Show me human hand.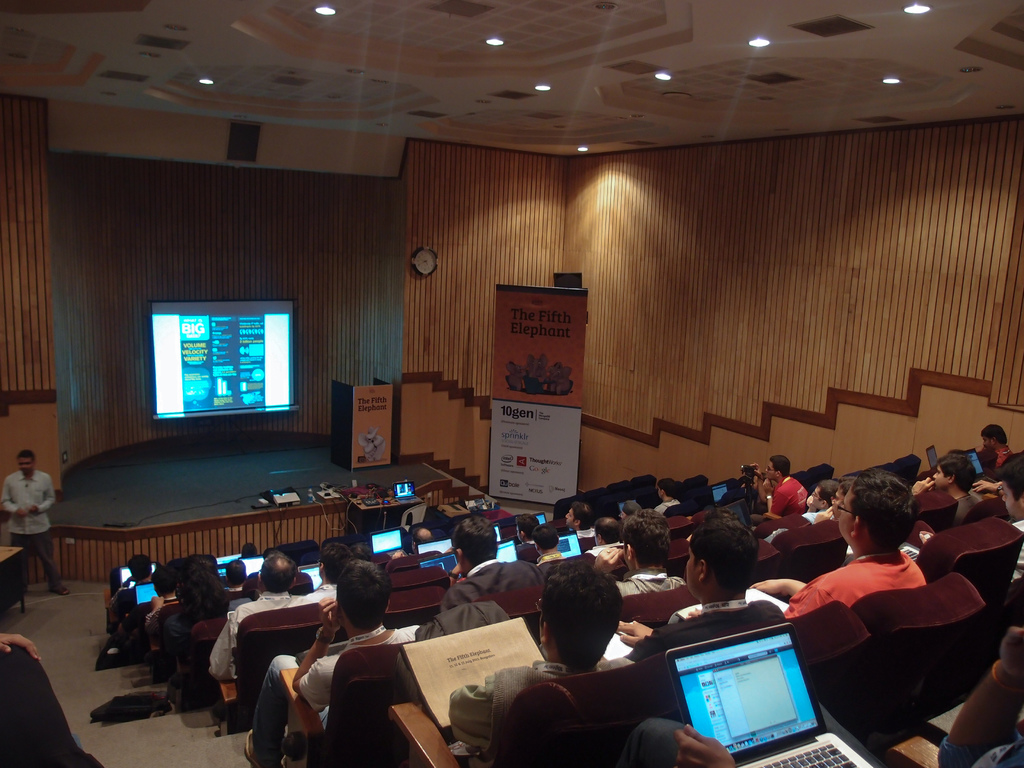
human hand is here: {"left": 0, "top": 632, "right": 42, "bottom": 661}.
